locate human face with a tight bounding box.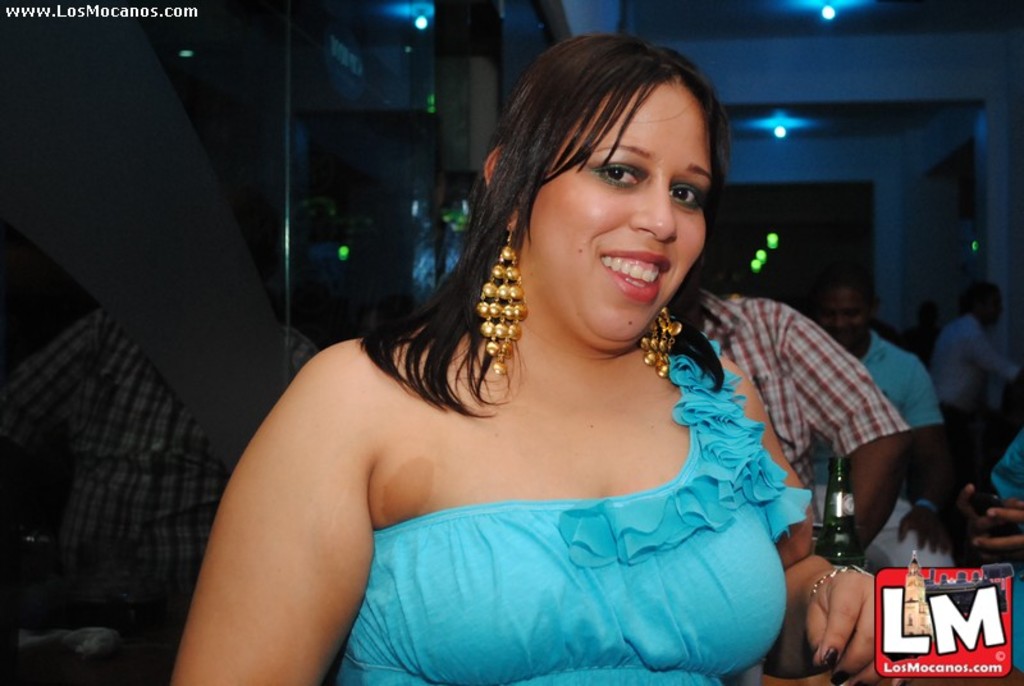
pyautogui.locateOnScreen(532, 78, 716, 342).
